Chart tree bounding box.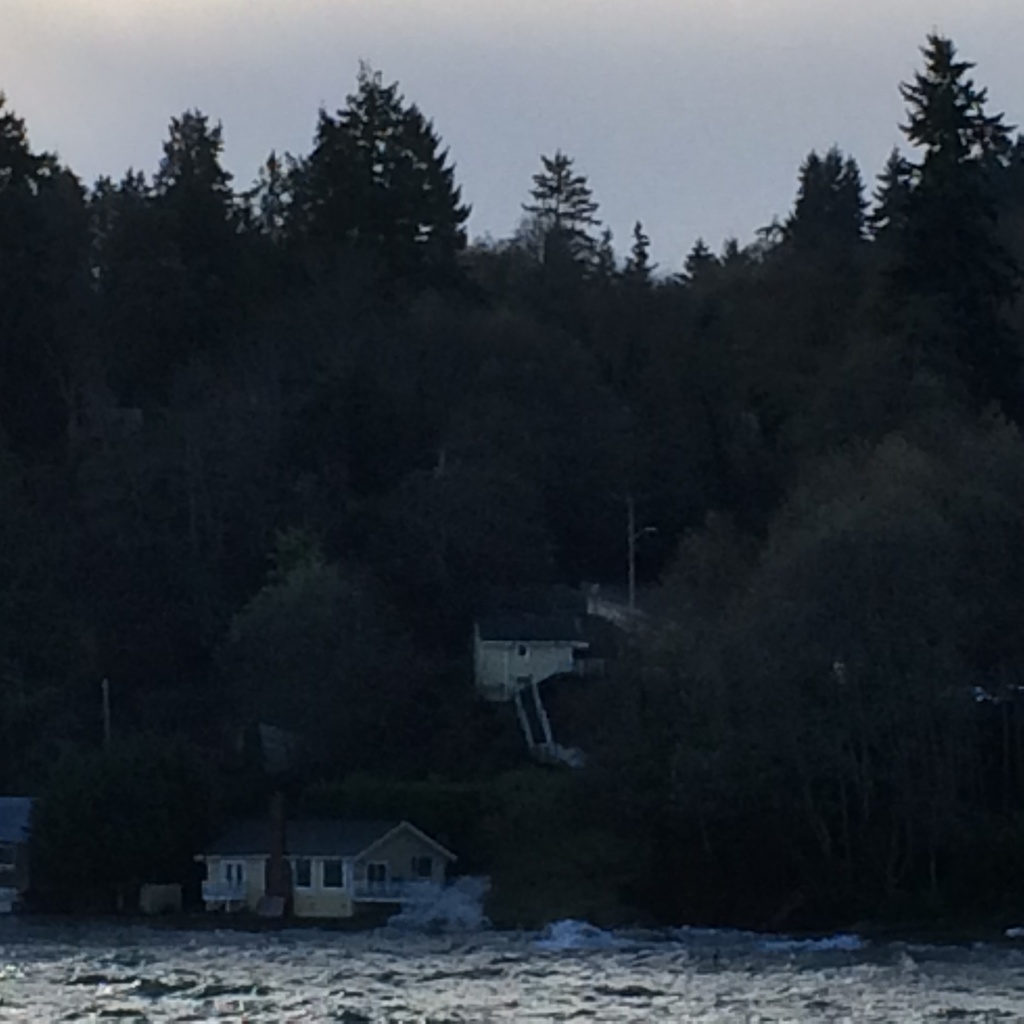
Charted: BBox(286, 66, 476, 519).
